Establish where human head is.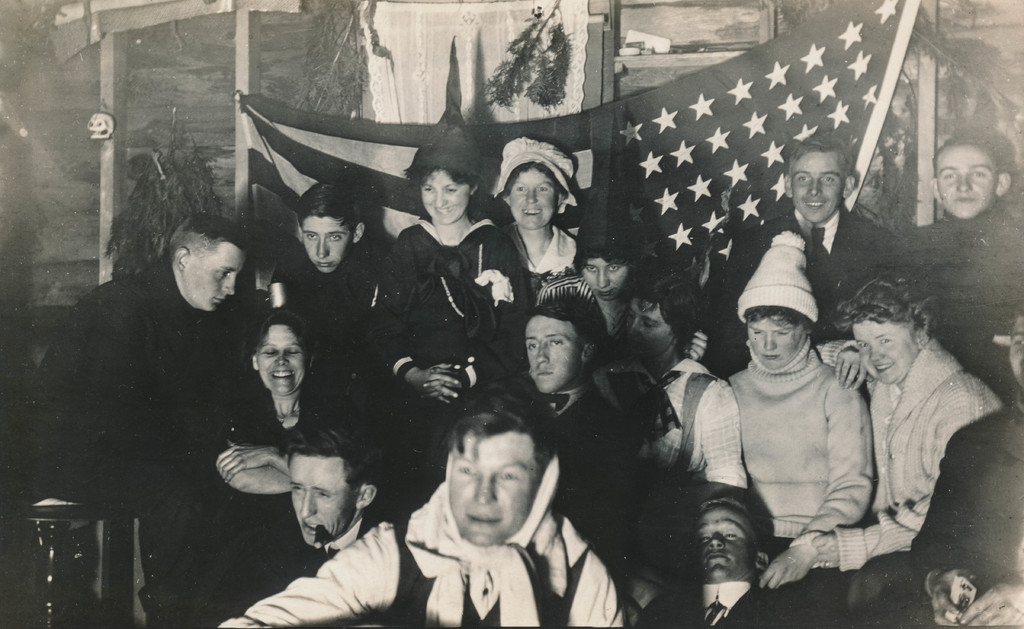
Established at (x1=298, y1=180, x2=365, y2=275).
